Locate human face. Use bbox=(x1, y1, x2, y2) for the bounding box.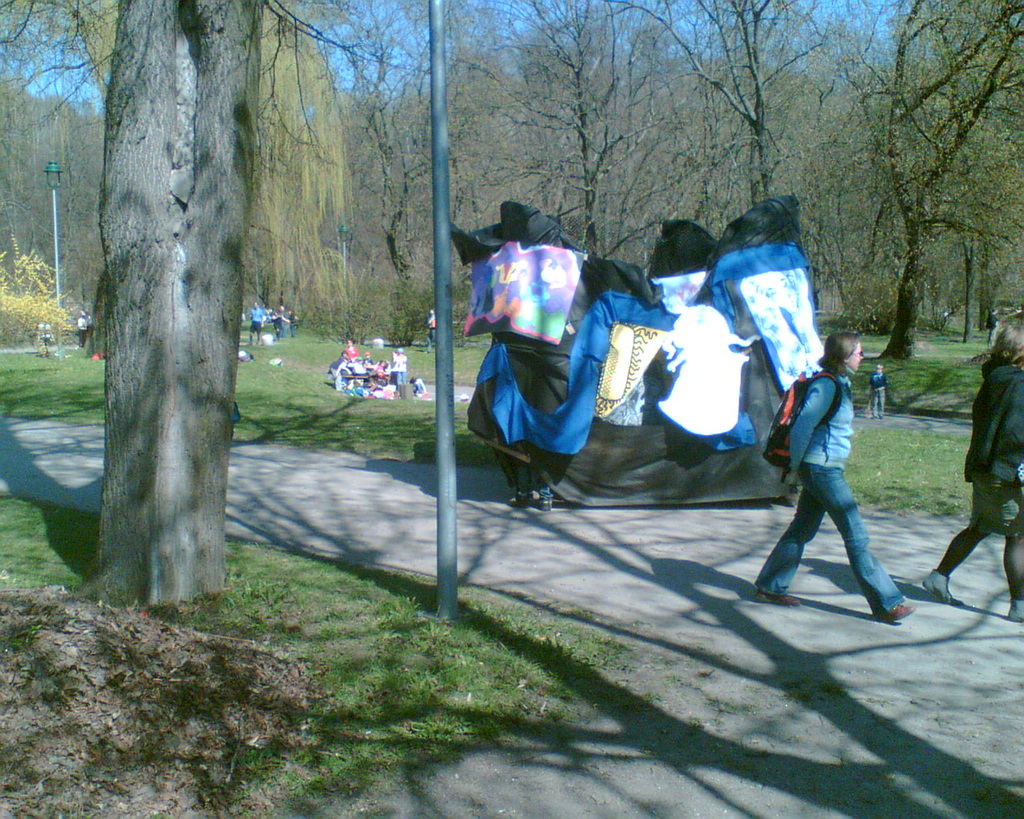
bbox=(839, 342, 863, 368).
